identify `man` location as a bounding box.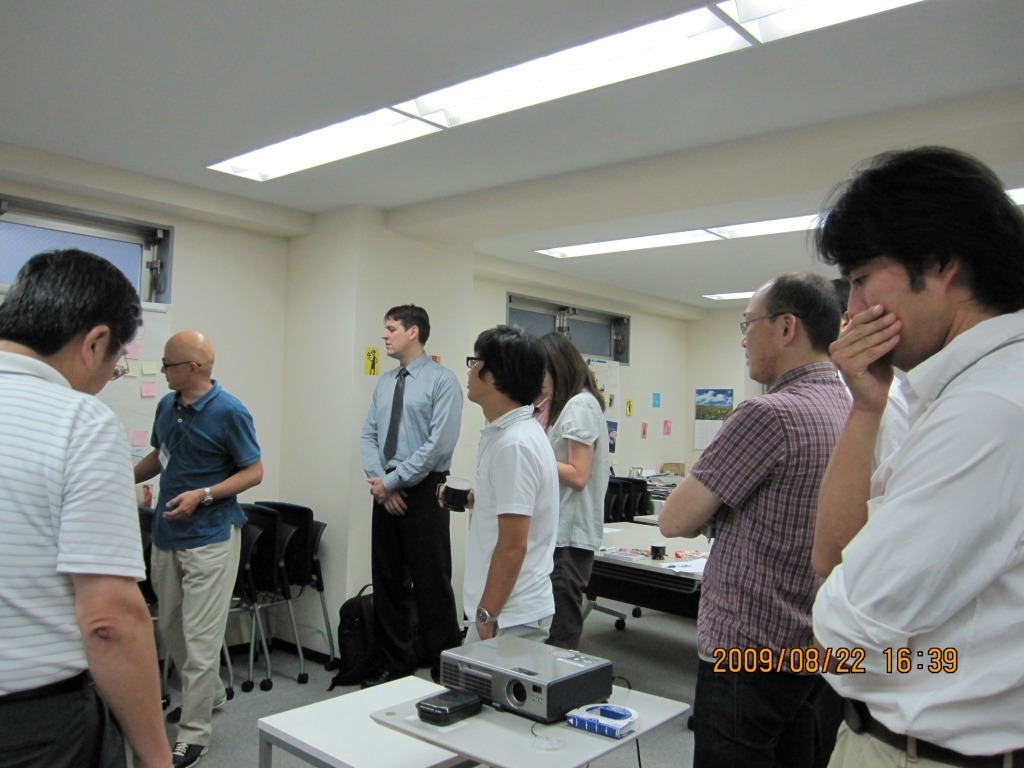
bbox=(364, 296, 456, 697).
